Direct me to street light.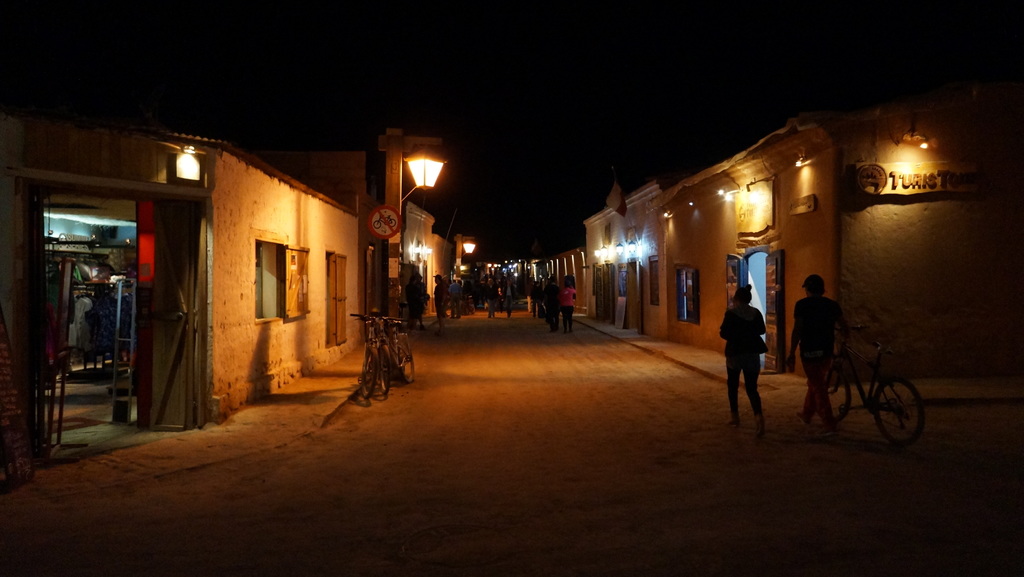
Direction: bbox=(520, 255, 529, 273).
